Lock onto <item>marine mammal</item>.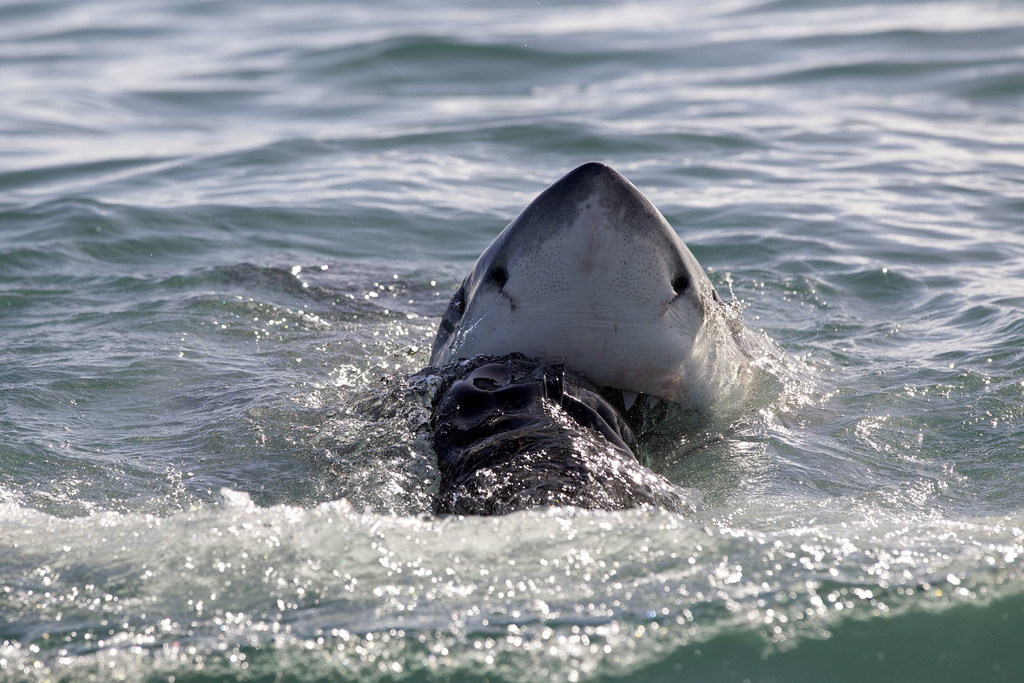
Locked: 413:158:784:496.
